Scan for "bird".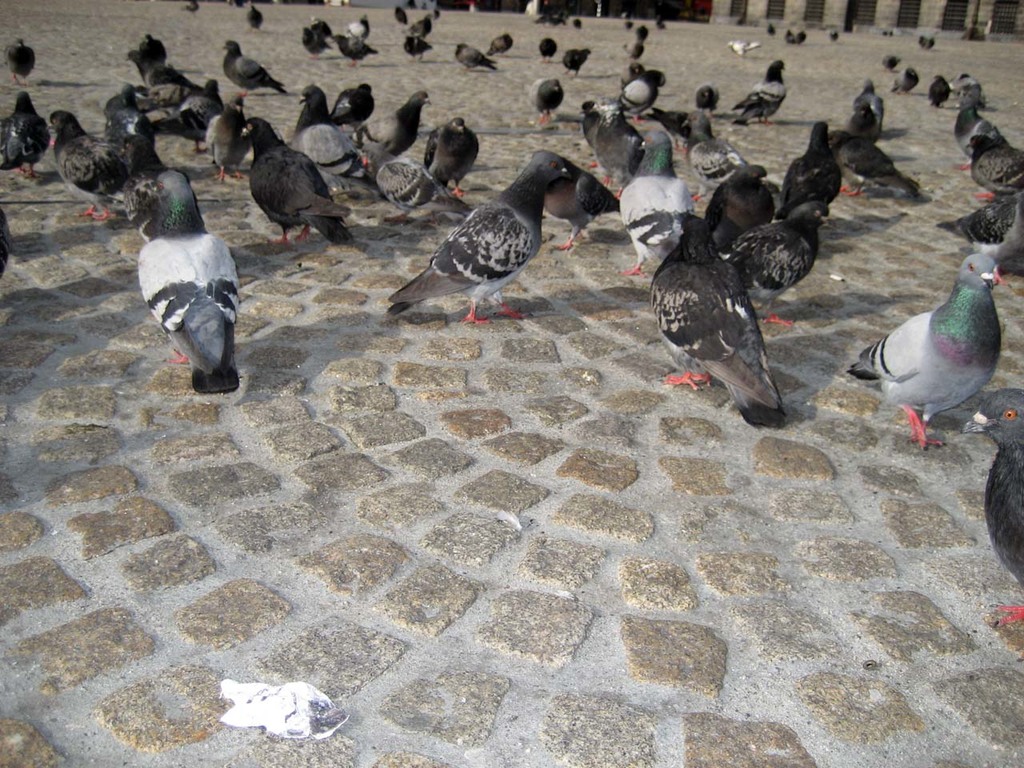
Scan result: bbox=[618, 53, 658, 109].
